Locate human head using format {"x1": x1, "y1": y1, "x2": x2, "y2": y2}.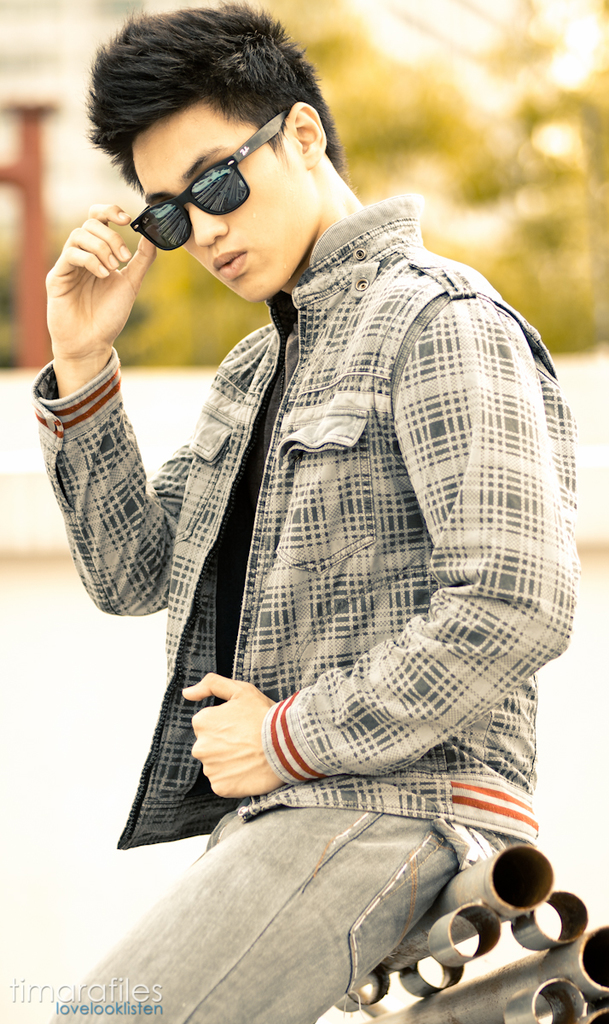
{"x1": 92, "y1": 20, "x2": 345, "y2": 270}.
